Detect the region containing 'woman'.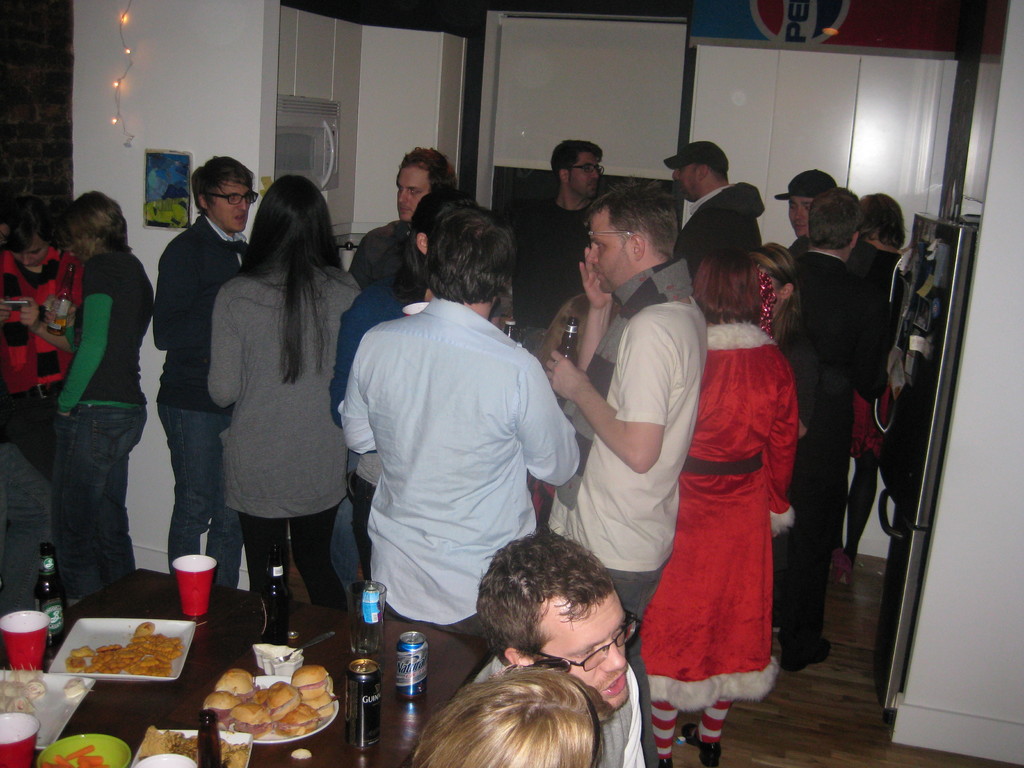
crop(636, 249, 792, 767).
